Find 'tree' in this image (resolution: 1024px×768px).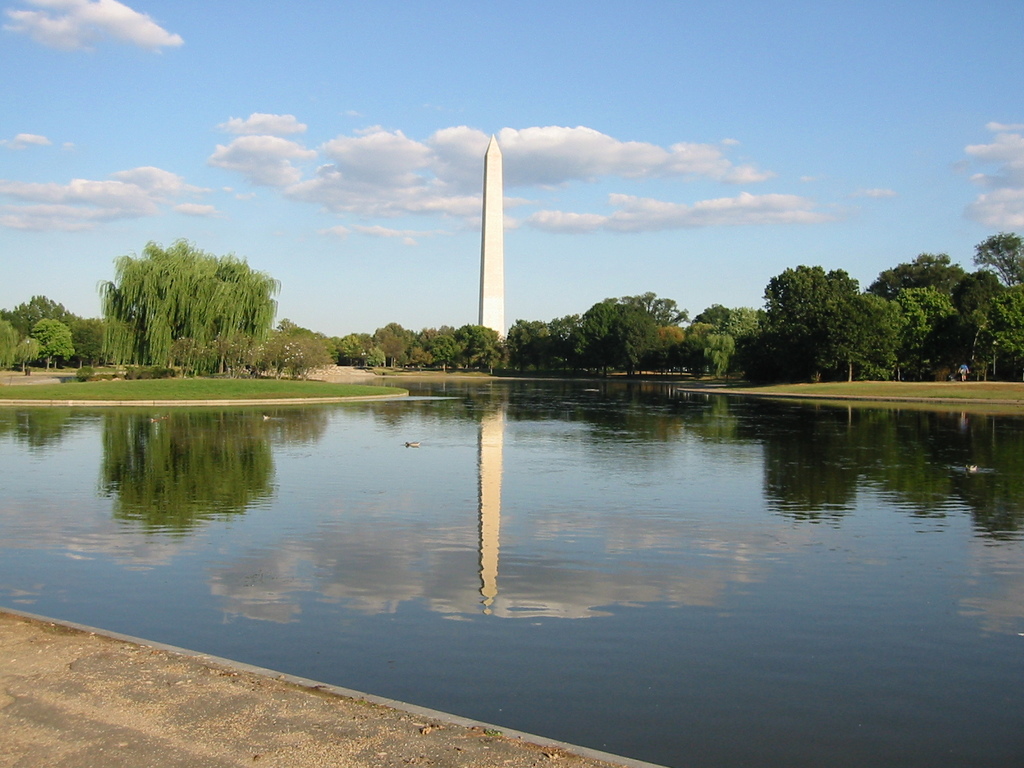
267, 316, 330, 374.
